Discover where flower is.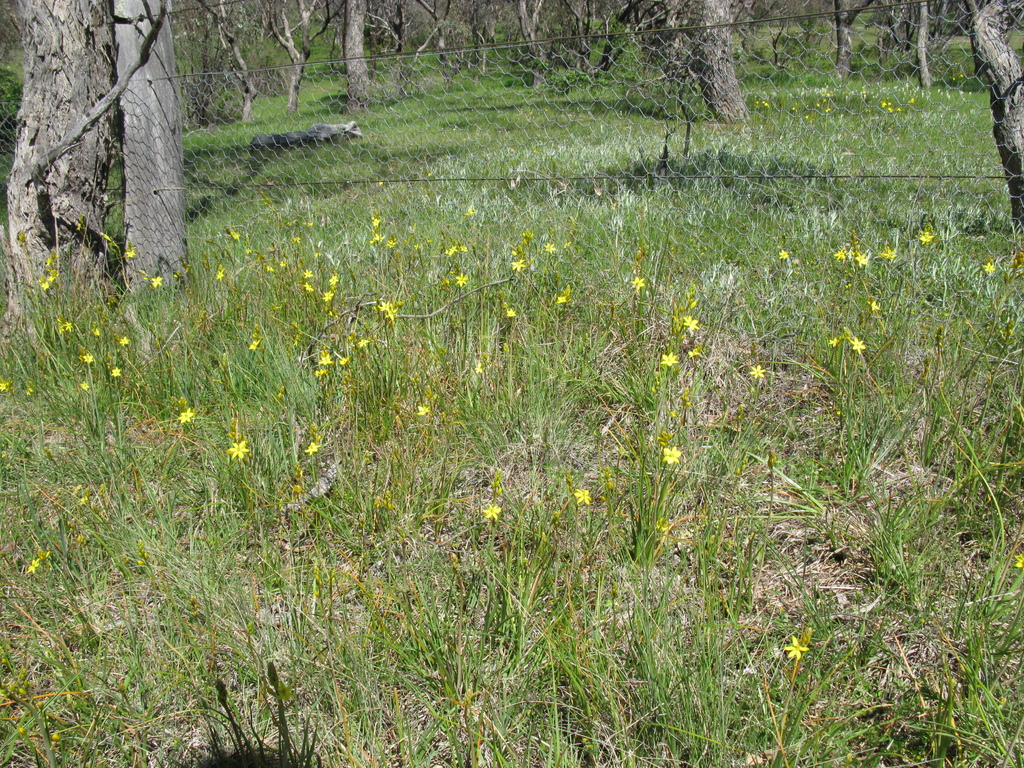
Discovered at bbox(454, 276, 470, 289).
